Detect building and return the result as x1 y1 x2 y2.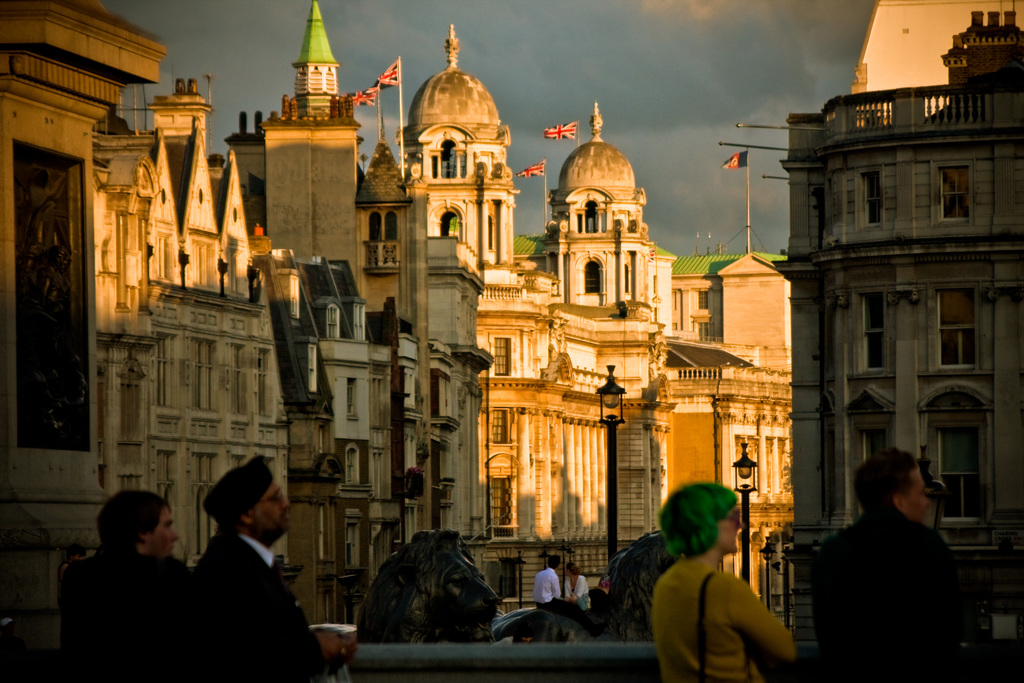
783 0 1023 682.
